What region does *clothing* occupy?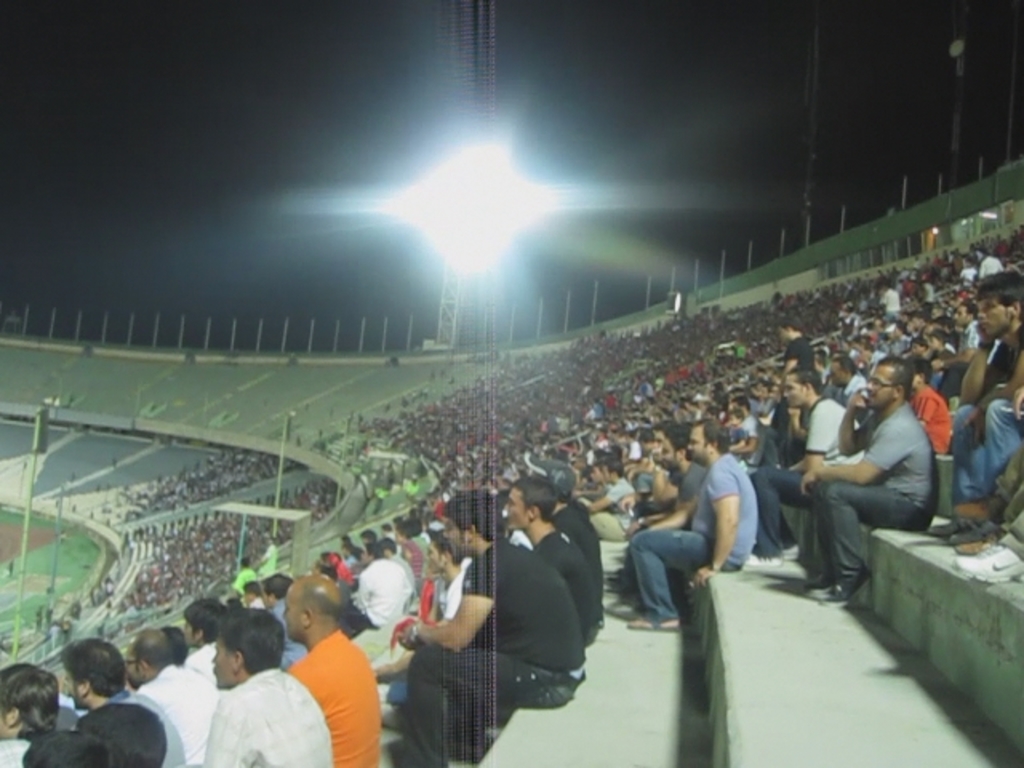
BBox(98, 686, 189, 766).
